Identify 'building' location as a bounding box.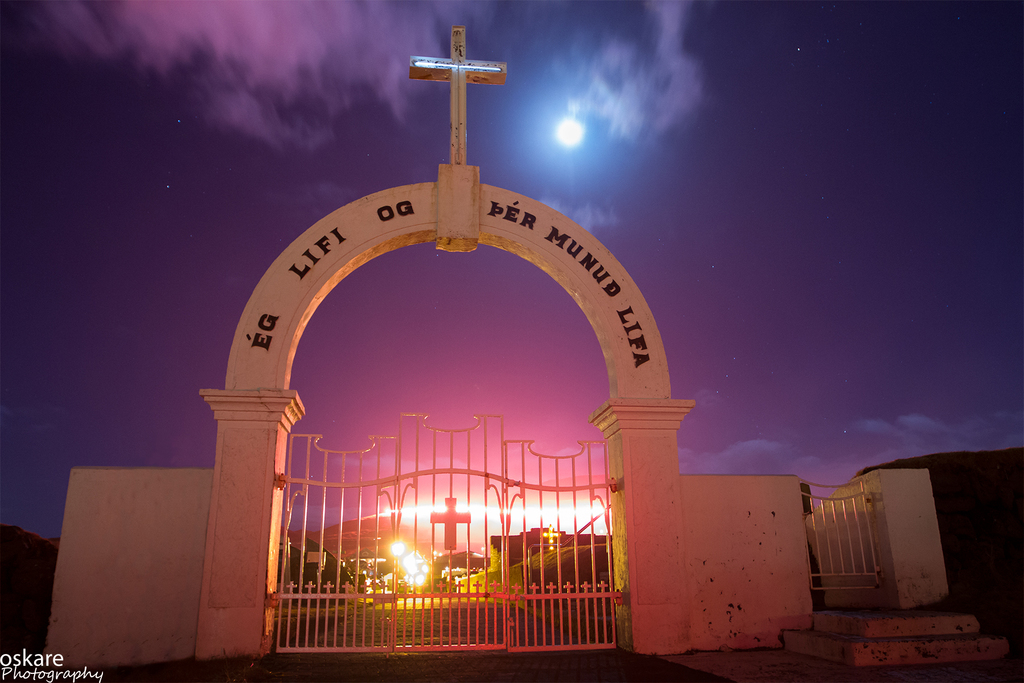
crop(492, 524, 610, 567).
